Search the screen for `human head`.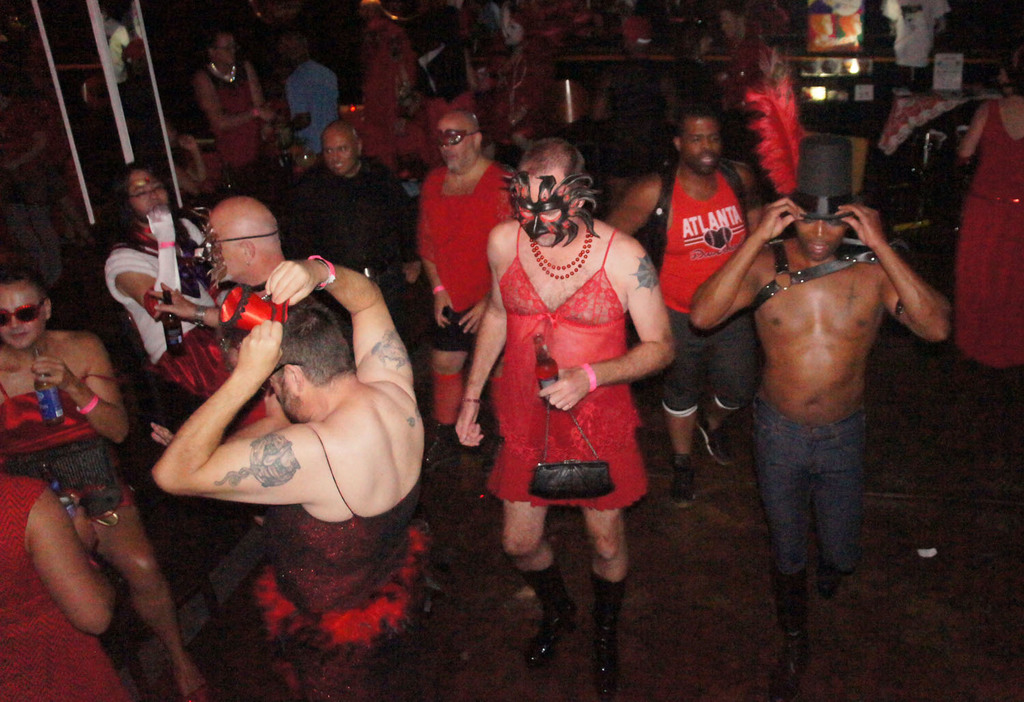
Found at (x1=262, y1=298, x2=350, y2=424).
